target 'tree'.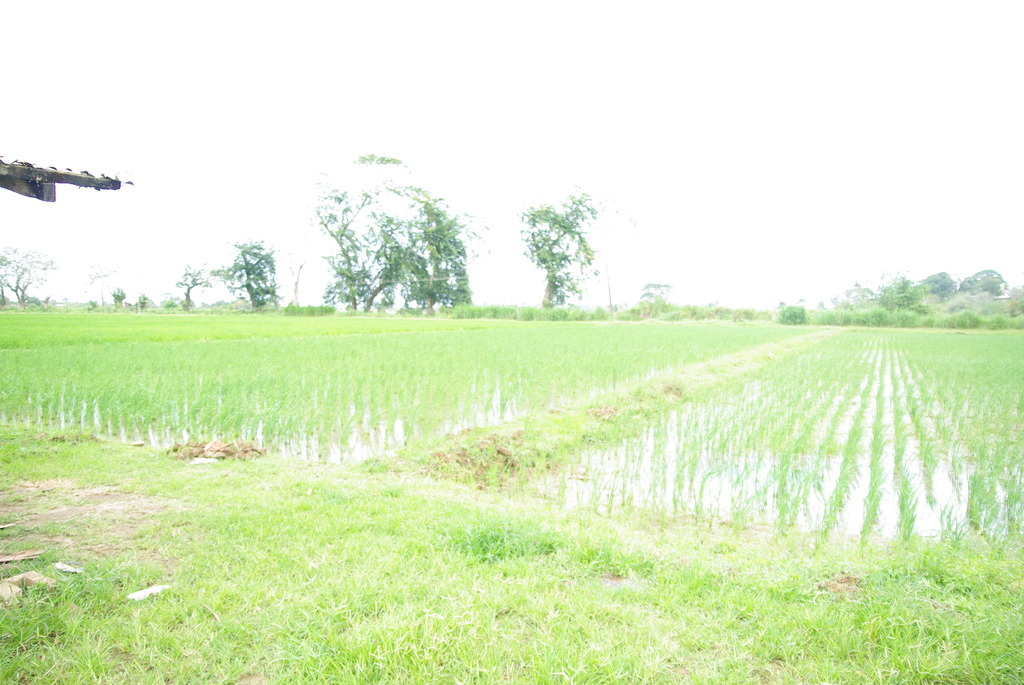
Target region: bbox(111, 286, 128, 315).
